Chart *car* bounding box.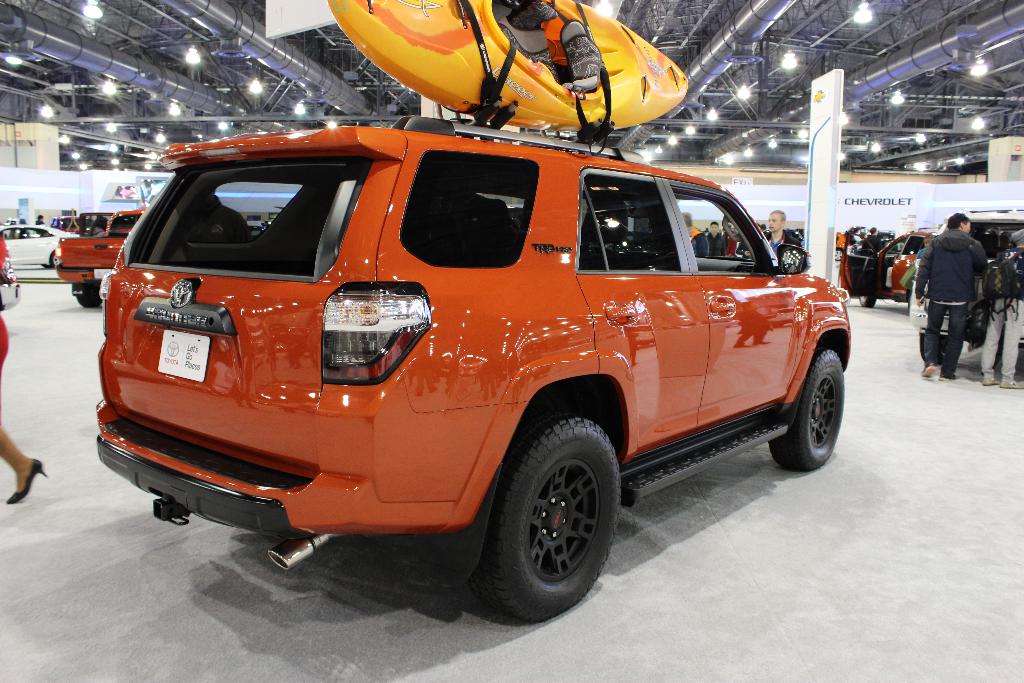
Charted: bbox(95, 126, 845, 623).
